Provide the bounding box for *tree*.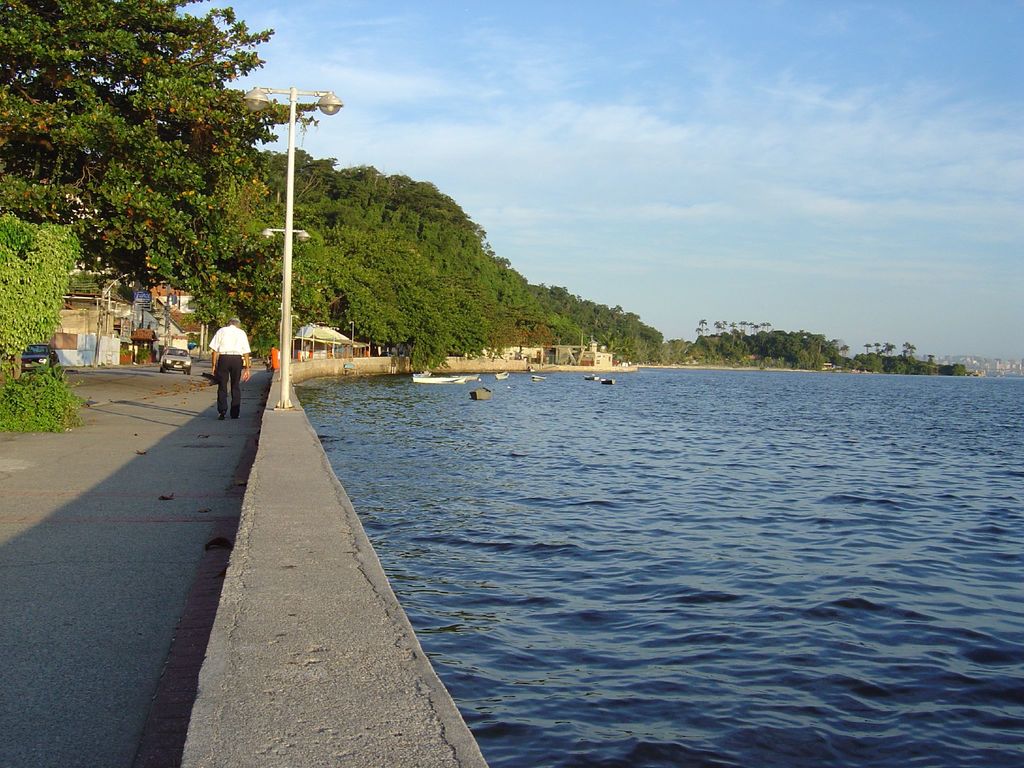
left=512, top=272, right=544, bottom=308.
